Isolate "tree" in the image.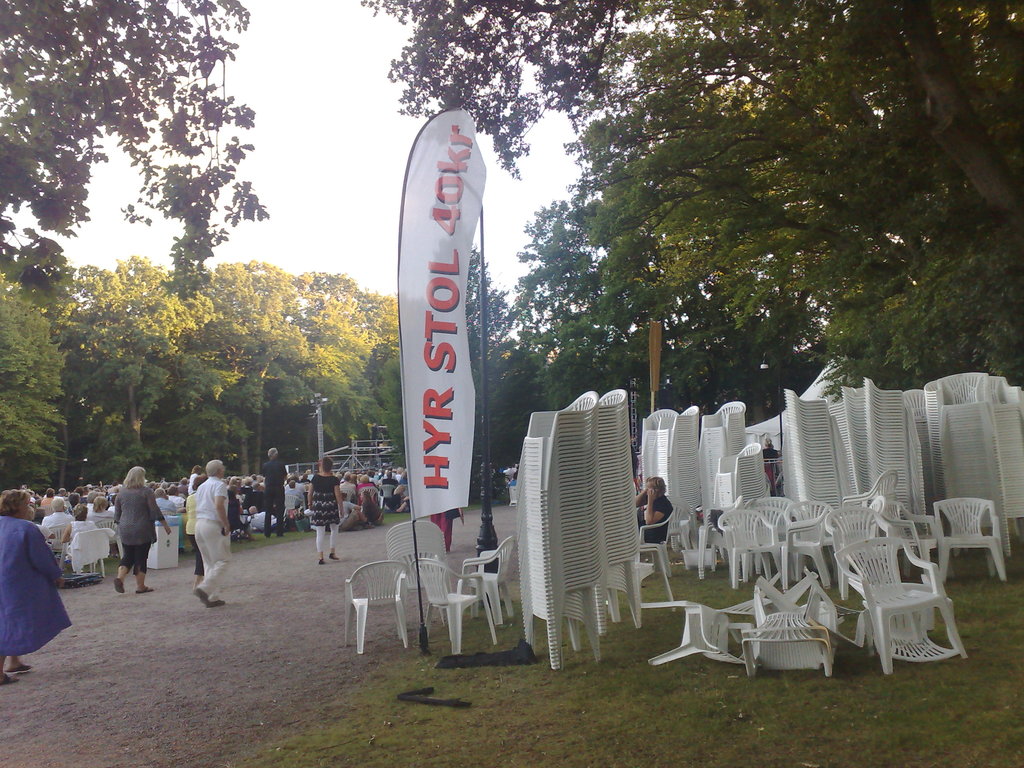
Isolated region: left=643, top=289, right=721, bottom=425.
